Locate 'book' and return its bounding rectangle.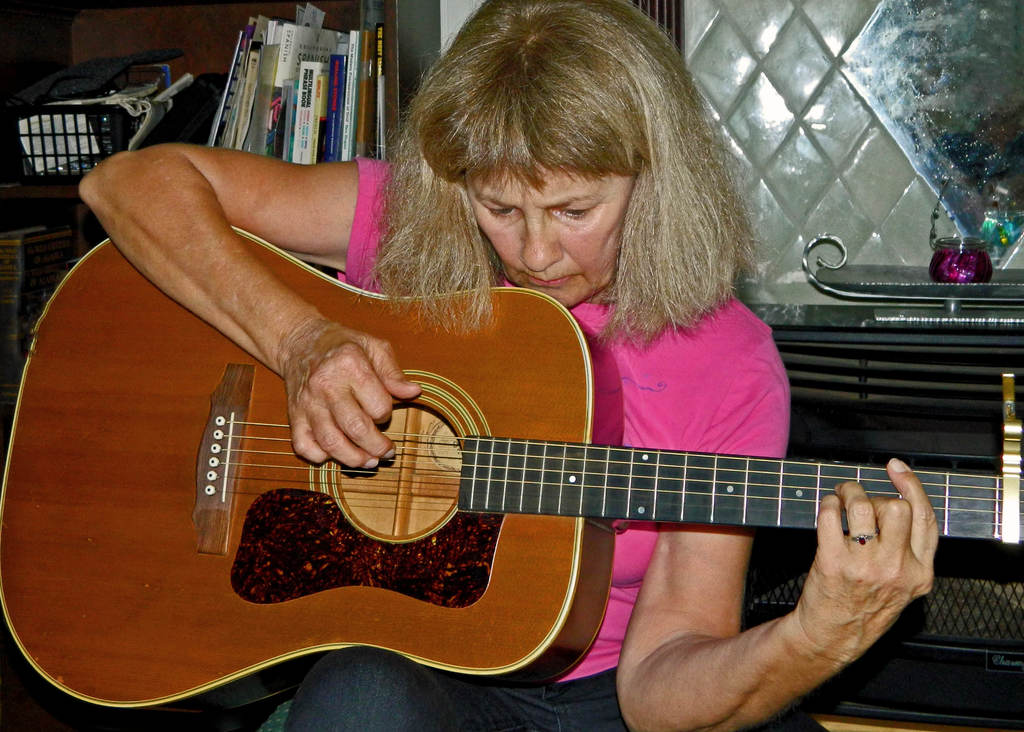
pyautogui.locateOnScreen(368, 22, 382, 158).
